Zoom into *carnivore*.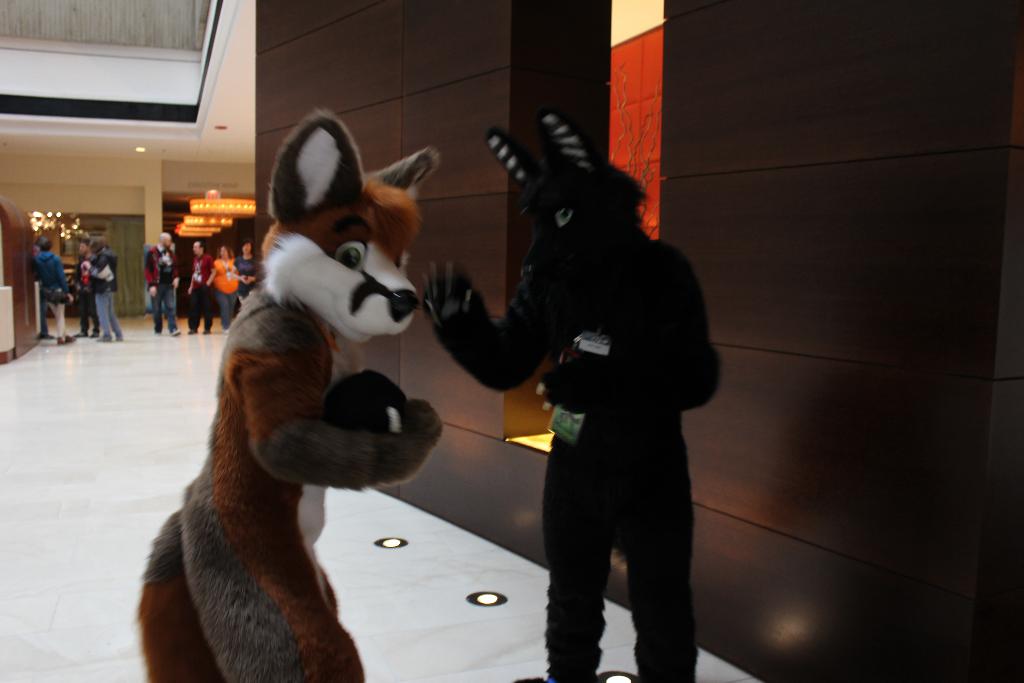
Zoom target: locate(31, 229, 74, 347).
